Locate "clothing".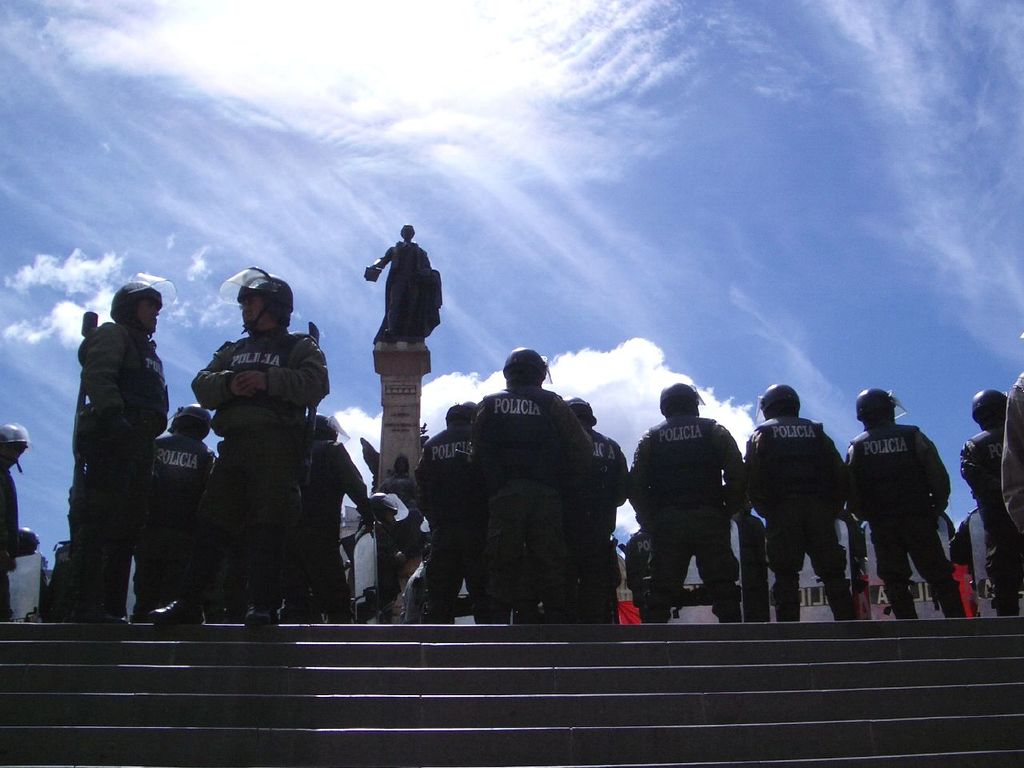
Bounding box: detection(43, 319, 174, 629).
